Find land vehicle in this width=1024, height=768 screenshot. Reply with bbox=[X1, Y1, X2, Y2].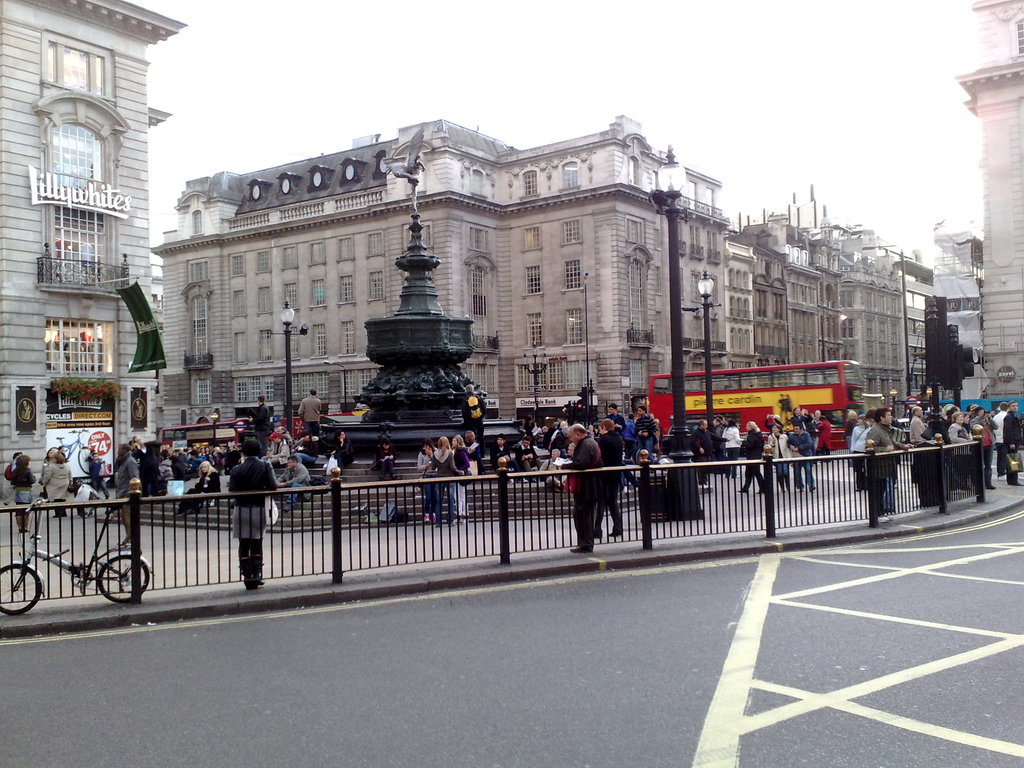
bbox=[0, 497, 154, 614].
